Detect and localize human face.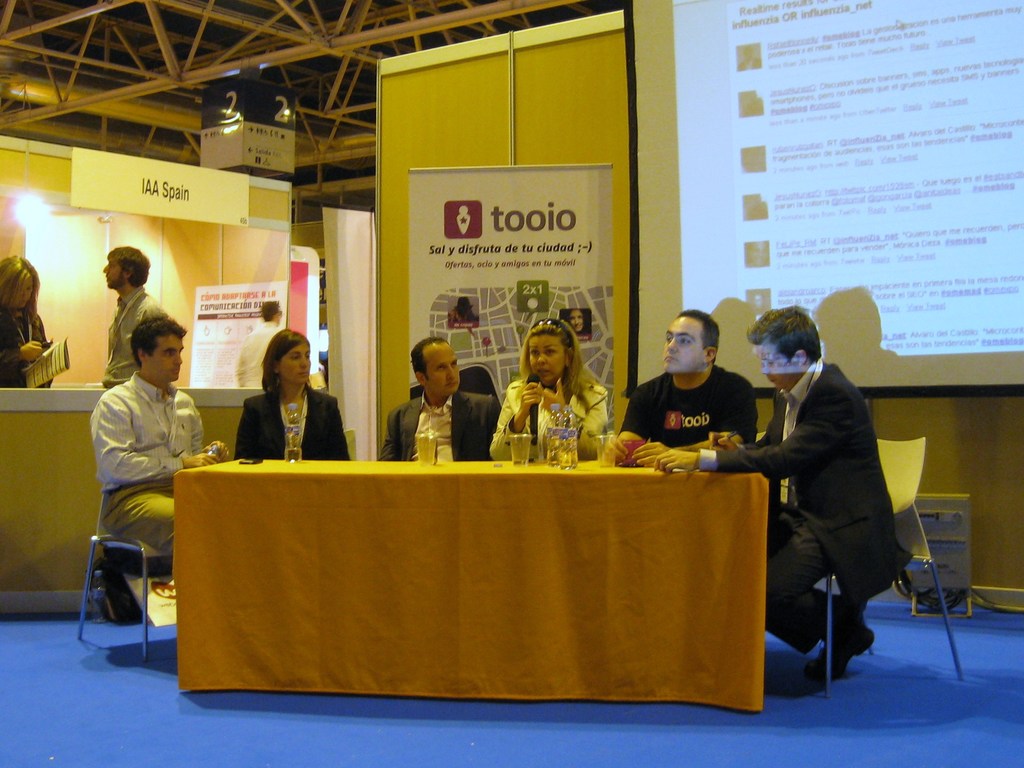
Localized at {"left": 424, "top": 343, "right": 460, "bottom": 395}.
